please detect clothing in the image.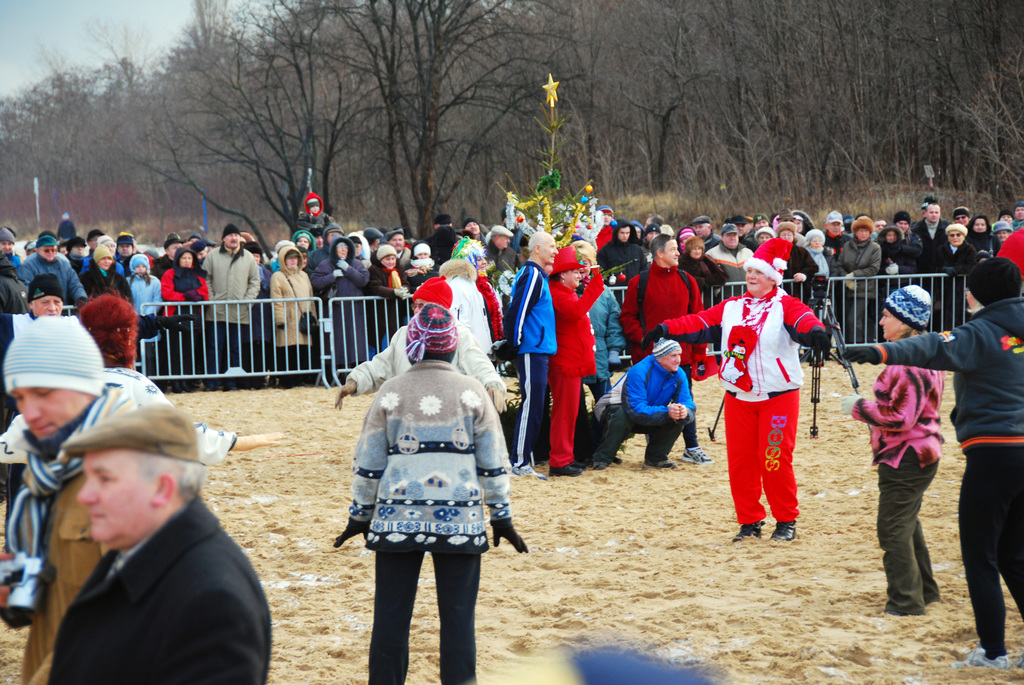
<region>575, 282, 611, 395</region>.
